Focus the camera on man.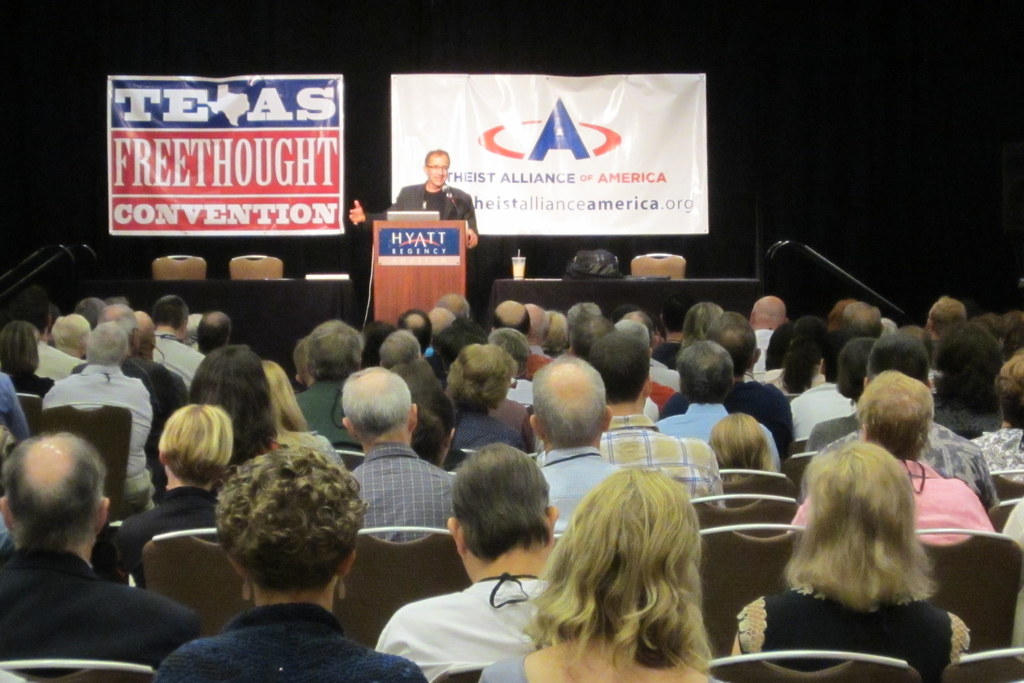
Focus region: locate(74, 323, 193, 476).
